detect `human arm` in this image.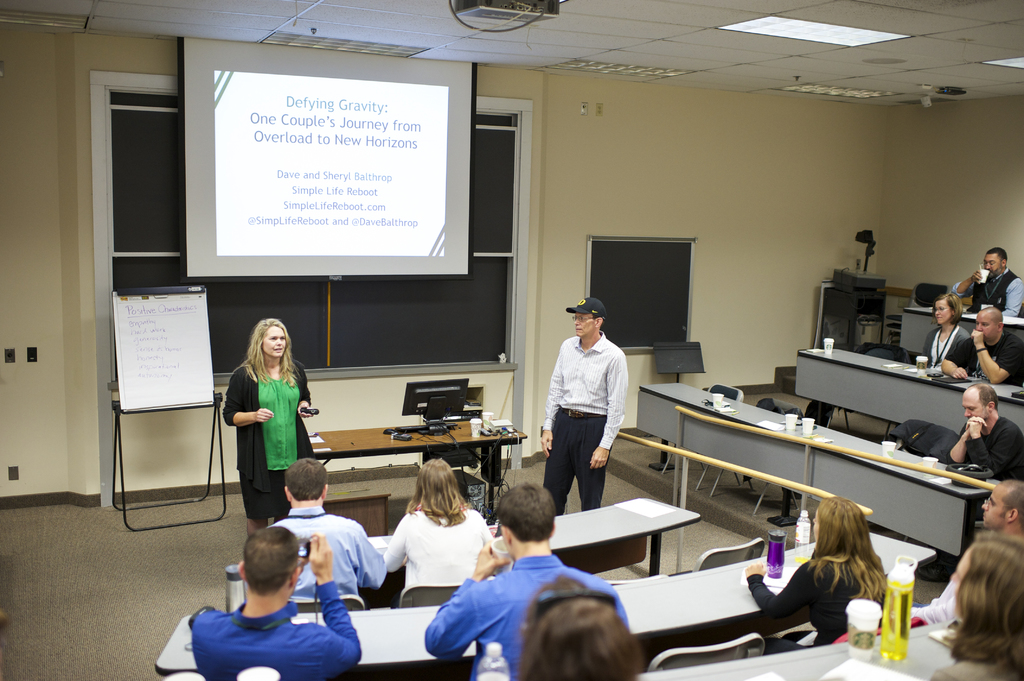
Detection: [left=539, top=351, right=560, bottom=463].
